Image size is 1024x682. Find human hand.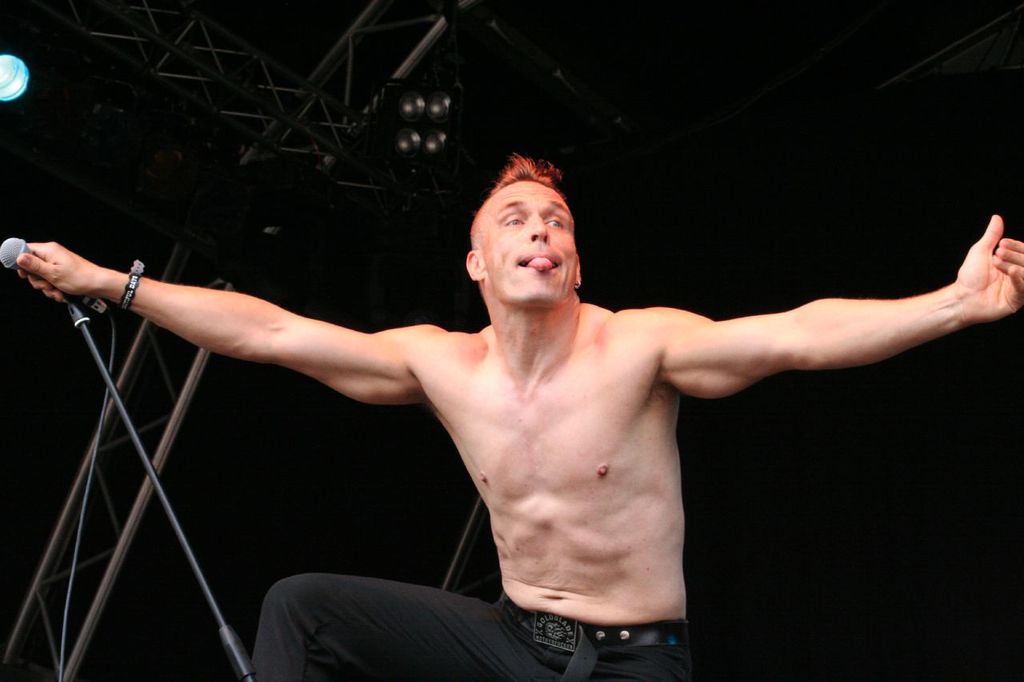
bbox=[875, 216, 1023, 349].
